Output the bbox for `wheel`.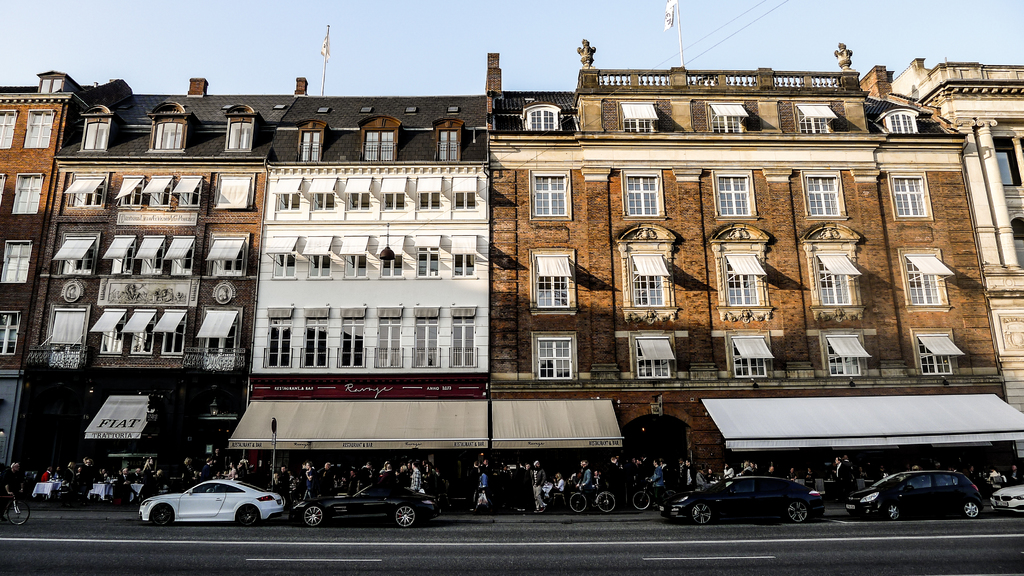
(598, 492, 615, 511).
